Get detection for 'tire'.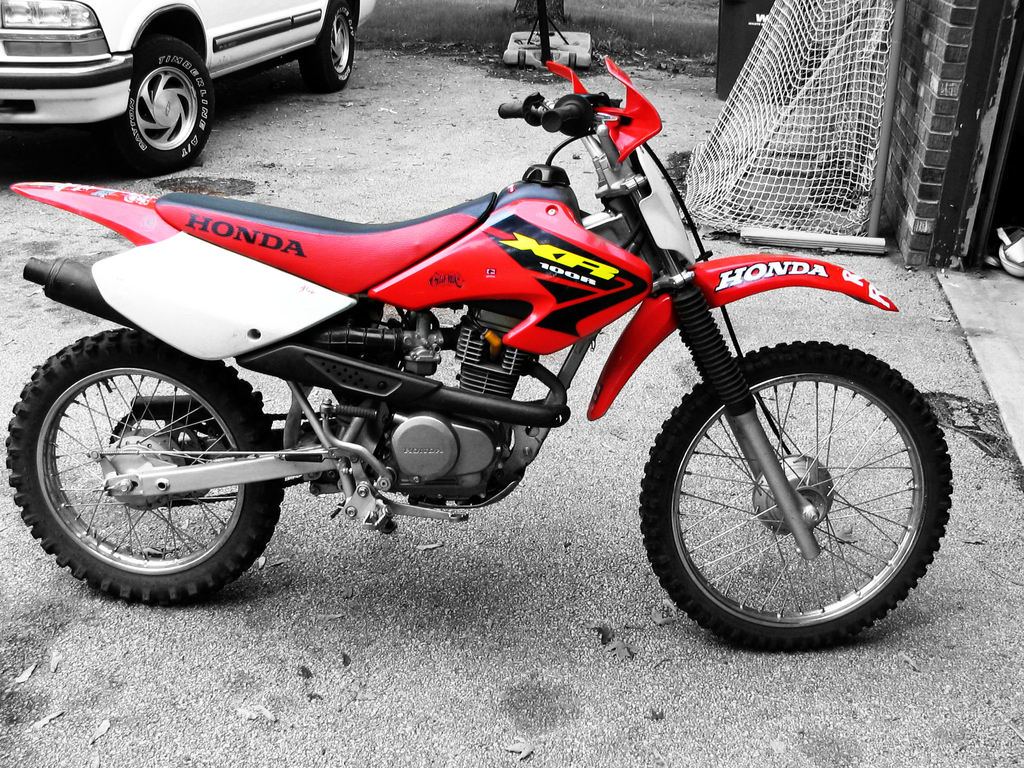
Detection: 640,339,951,655.
